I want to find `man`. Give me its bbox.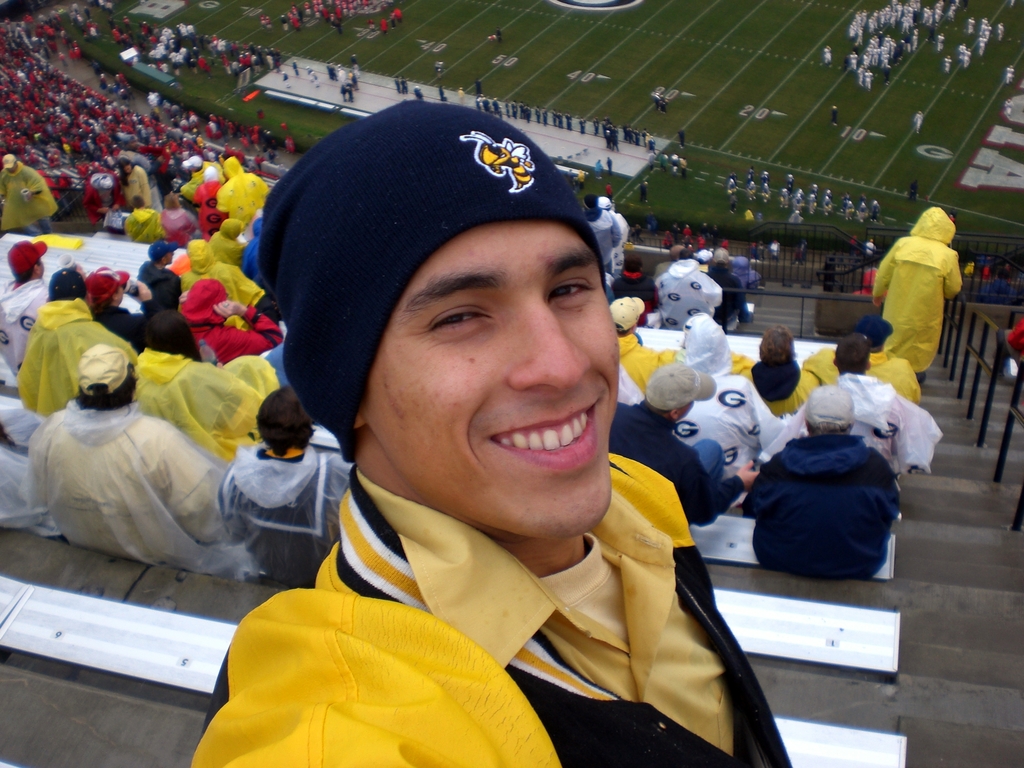
bbox=[244, 224, 278, 285].
